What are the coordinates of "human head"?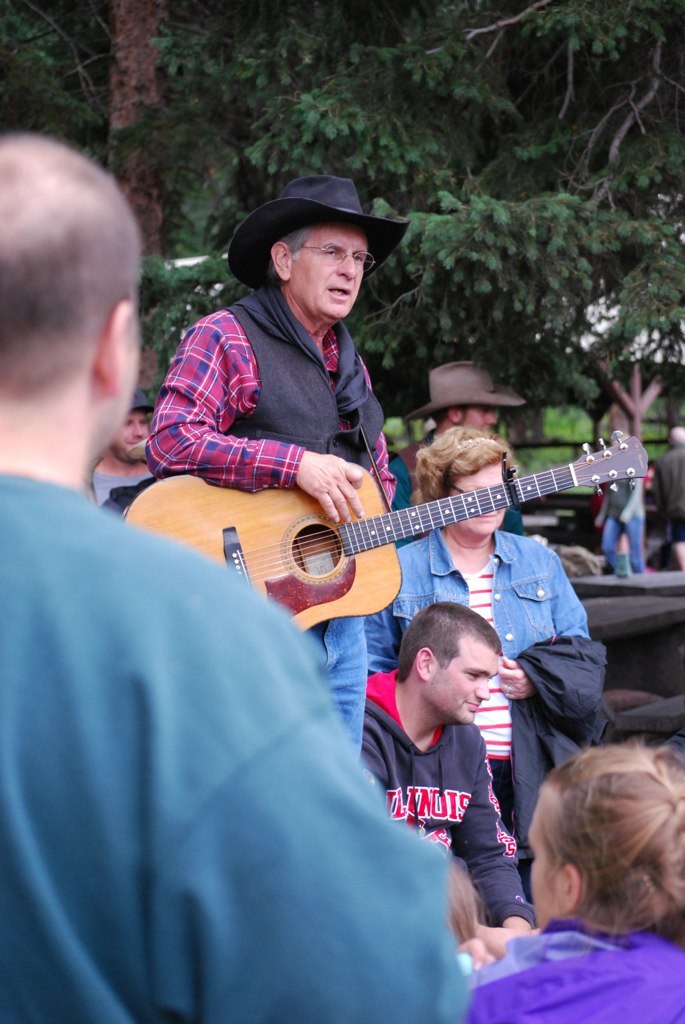
locate(269, 178, 367, 320).
